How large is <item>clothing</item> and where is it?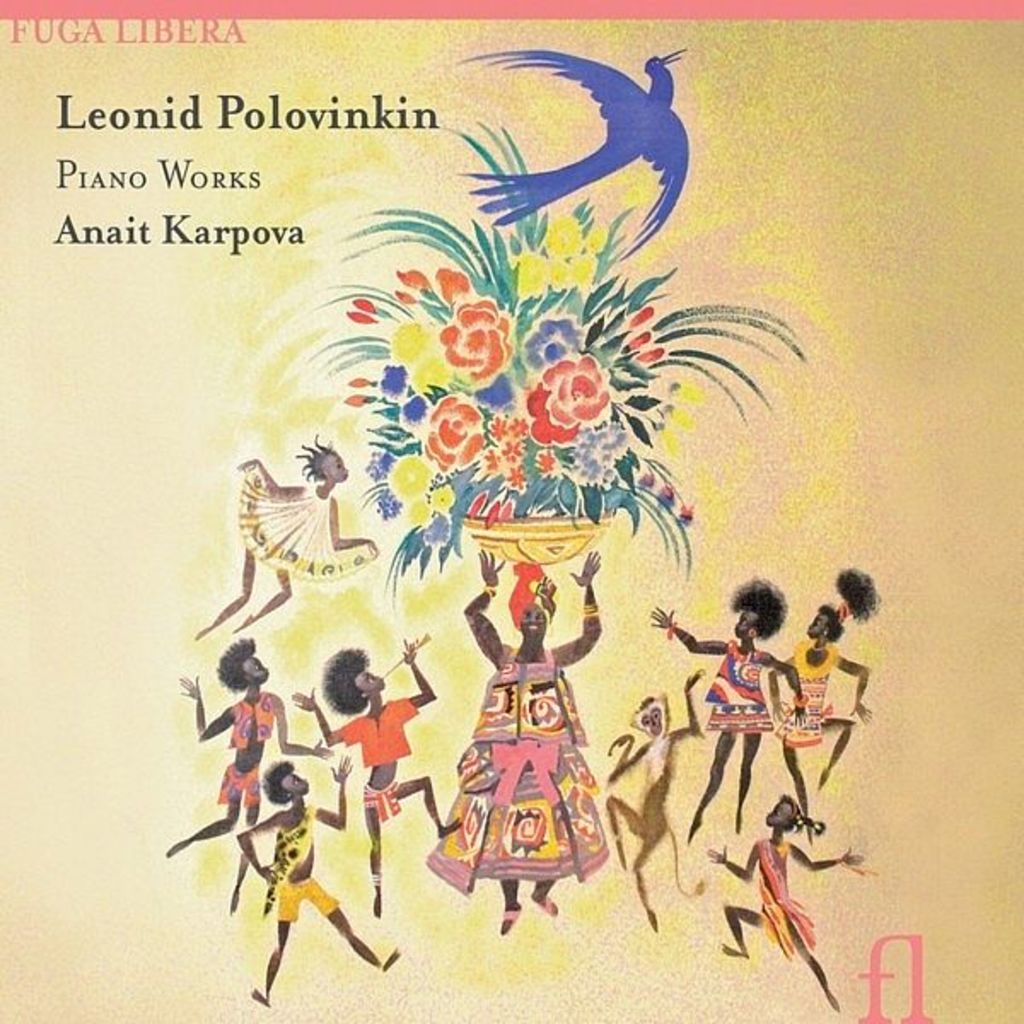
Bounding box: 761, 833, 823, 959.
